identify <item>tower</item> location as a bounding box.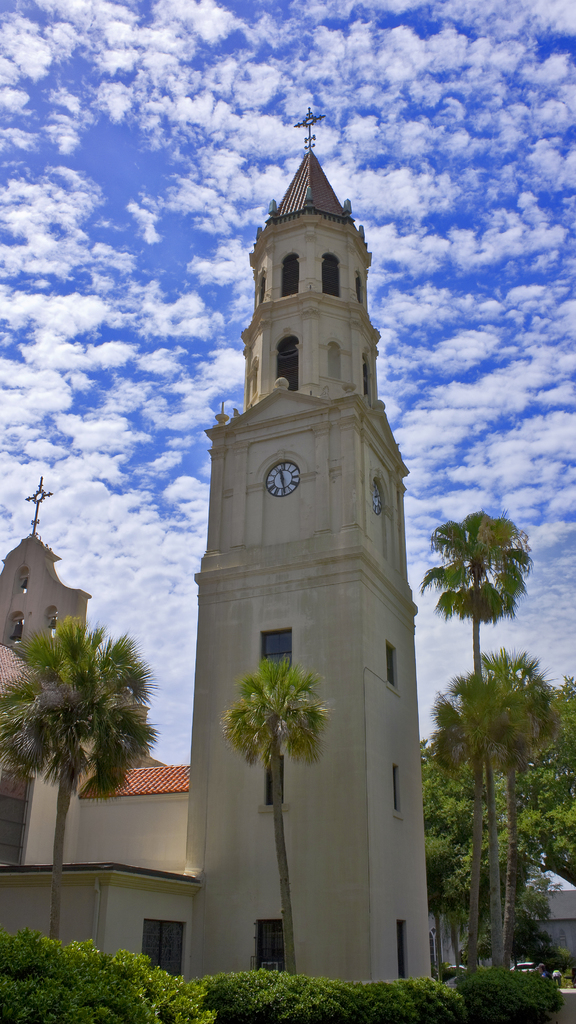
[0, 528, 79, 687].
